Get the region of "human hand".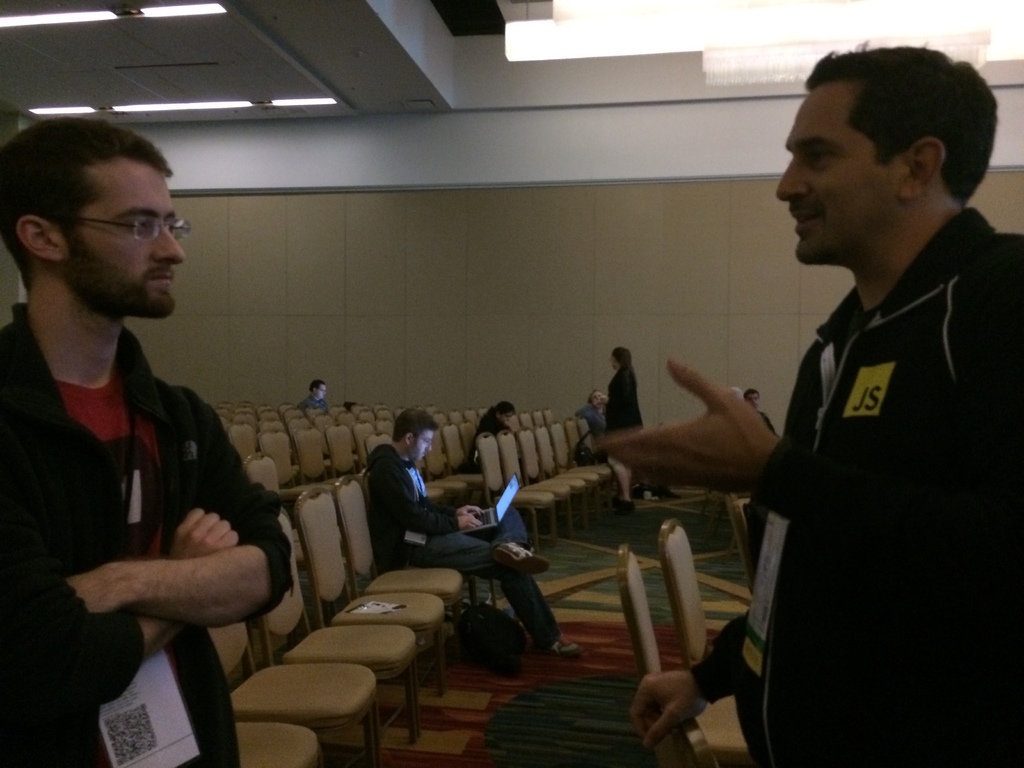
(452,504,485,519).
